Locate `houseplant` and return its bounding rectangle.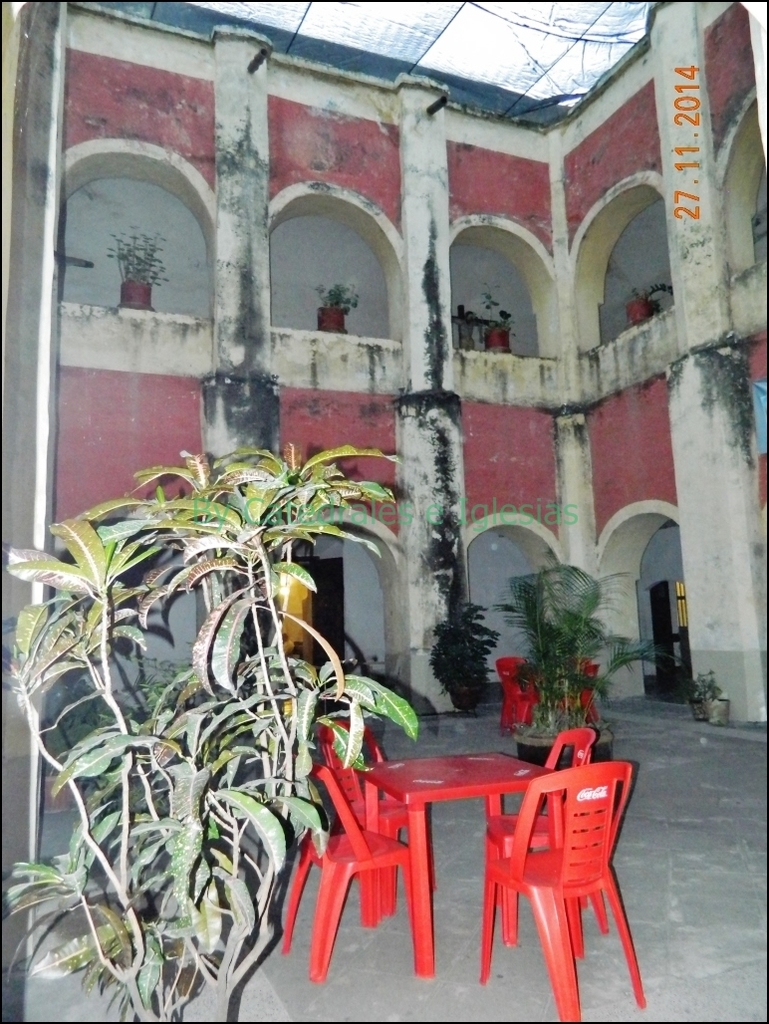
pyautogui.locateOnScreen(476, 555, 670, 765).
